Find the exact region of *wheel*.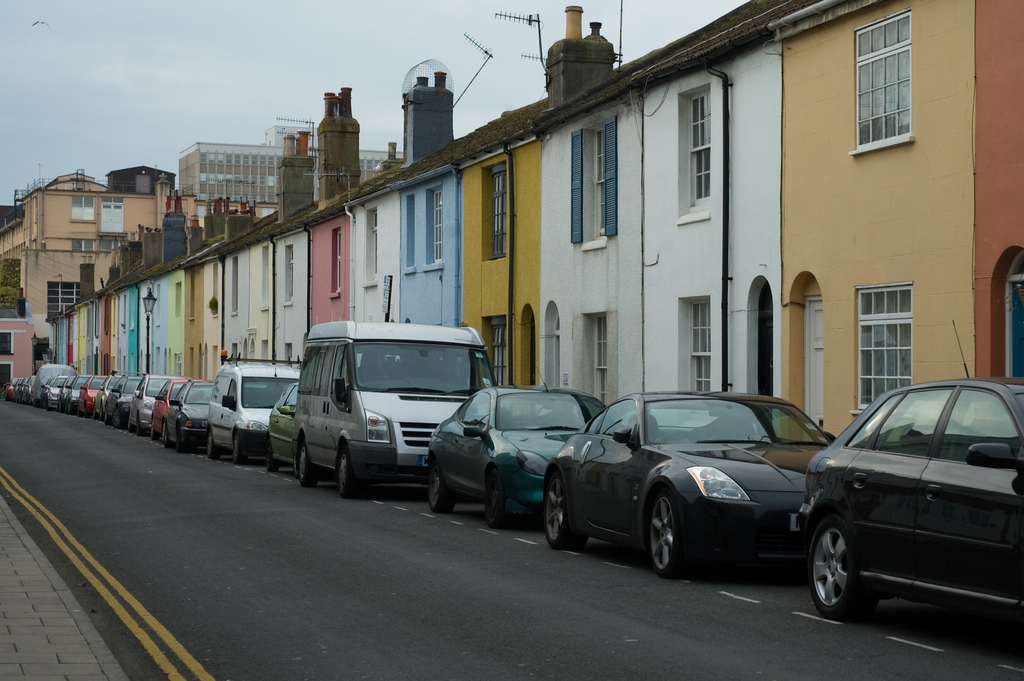
Exact region: [425, 458, 446, 509].
